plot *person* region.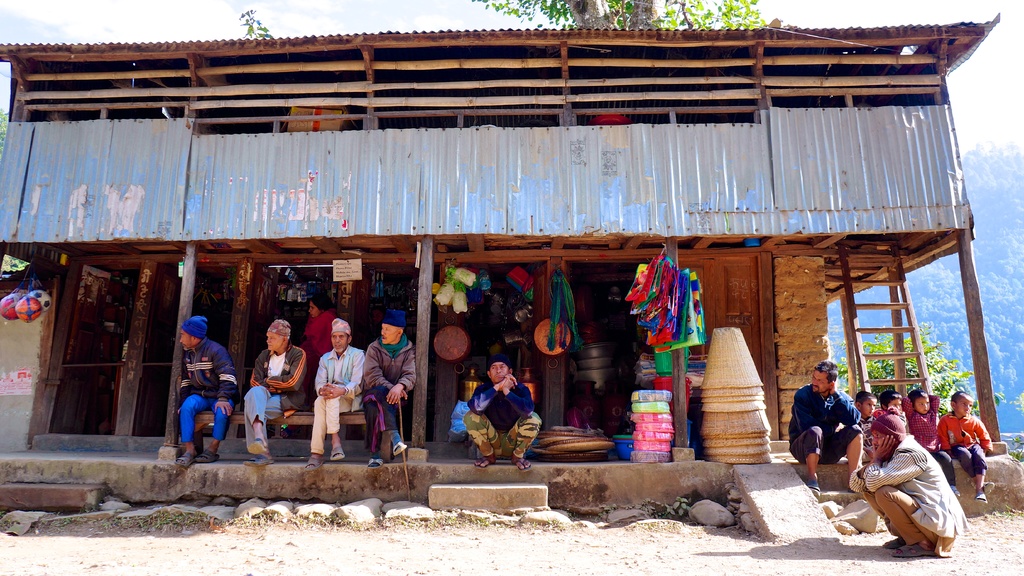
Plotted at [left=947, top=393, right=999, bottom=504].
